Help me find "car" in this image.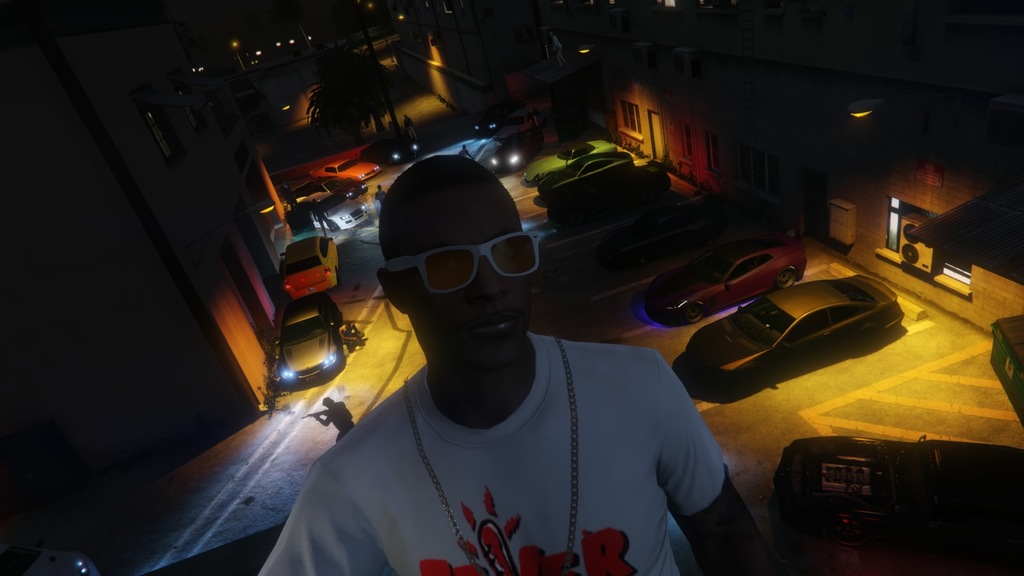
Found it: x1=356 y1=134 x2=418 y2=166.
